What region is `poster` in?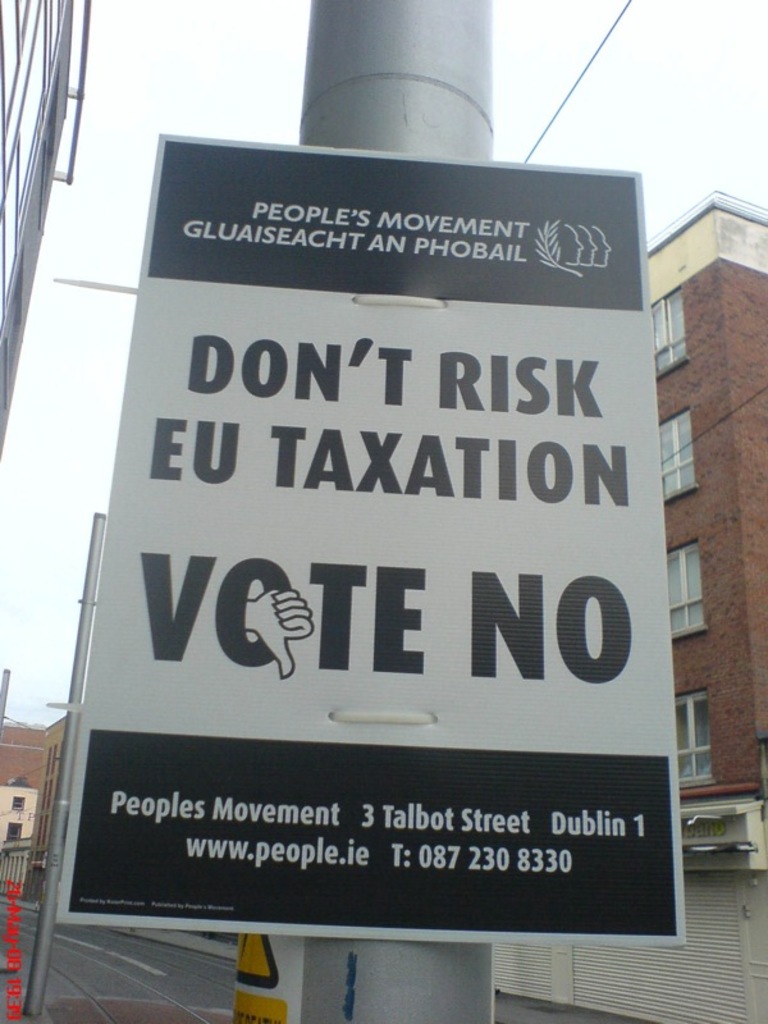
bbox(64, 138, 681, 943).
